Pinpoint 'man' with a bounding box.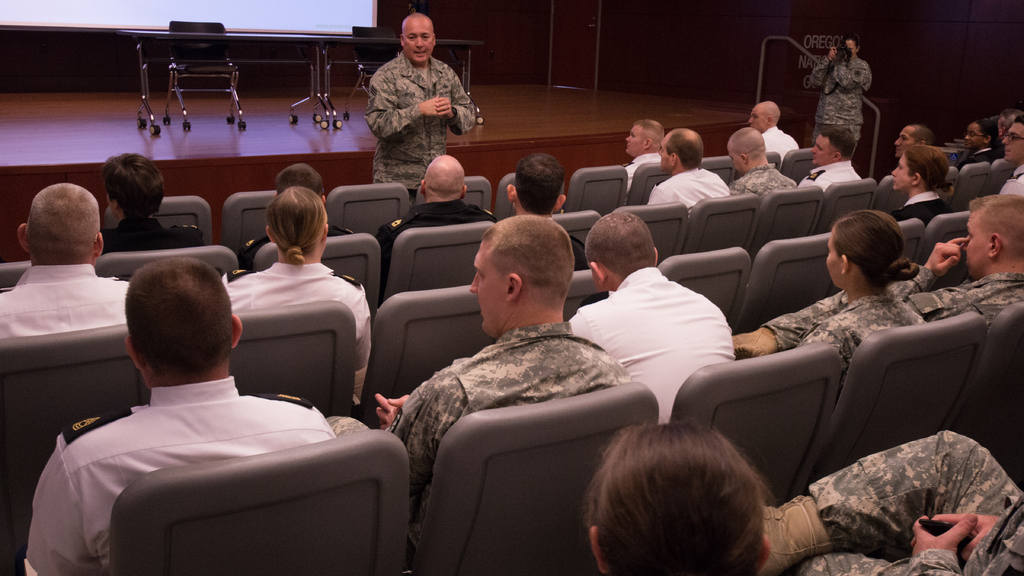
365:13:480:198.
